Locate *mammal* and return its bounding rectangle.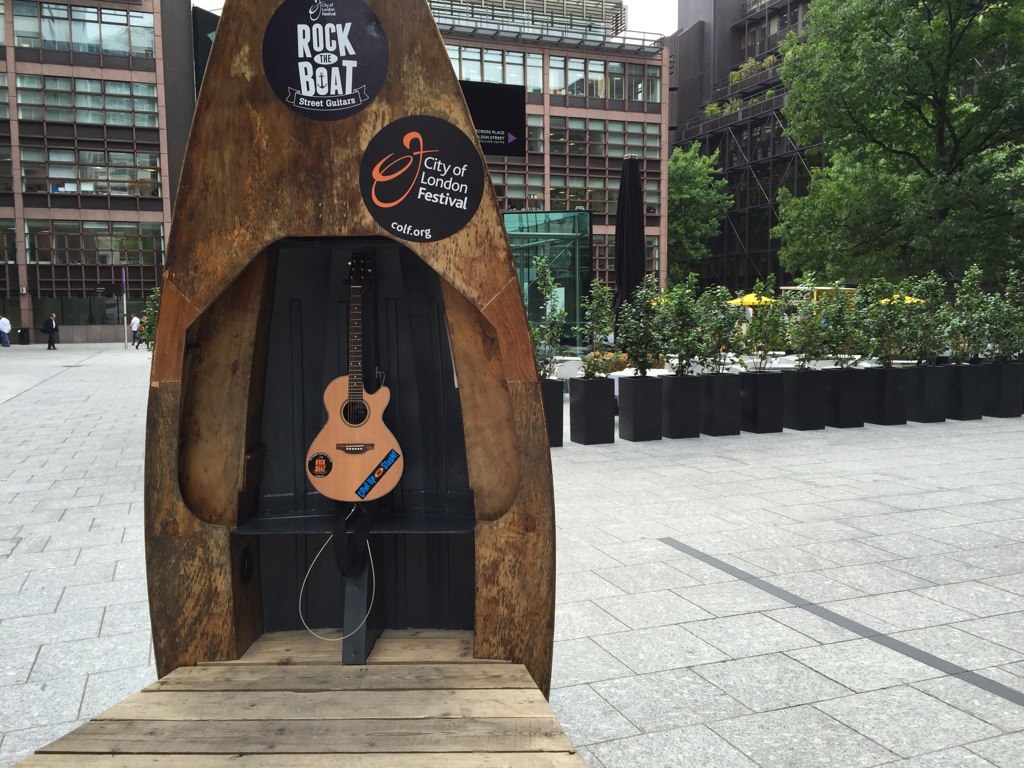
135,317,148,347.
